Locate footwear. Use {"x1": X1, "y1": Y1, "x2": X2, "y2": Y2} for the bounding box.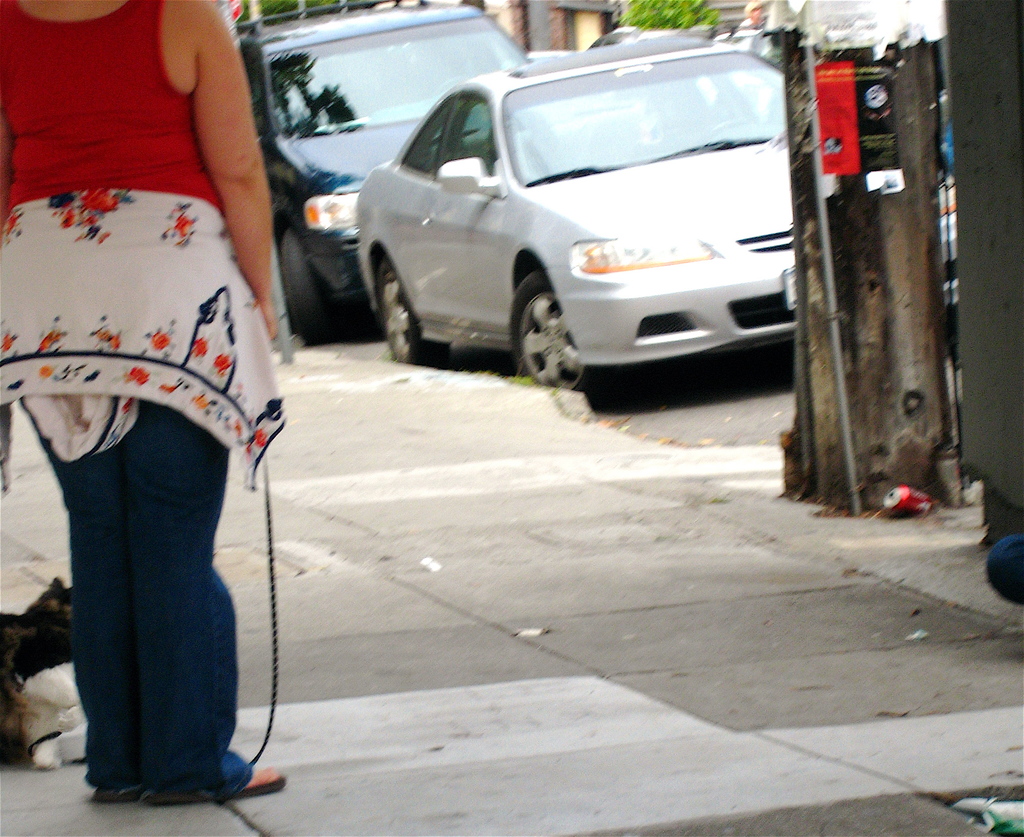
{"x1": 97, "y1": 787, "x2": 146, "y2": 803}.
